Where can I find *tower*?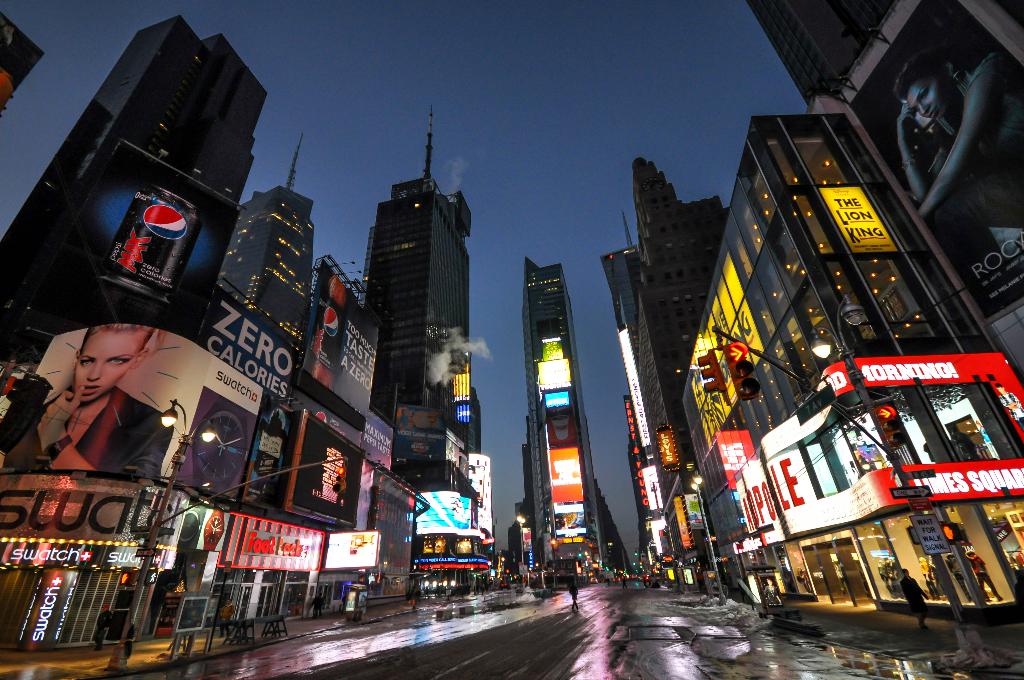
You can find it at 227:121:308:364.
